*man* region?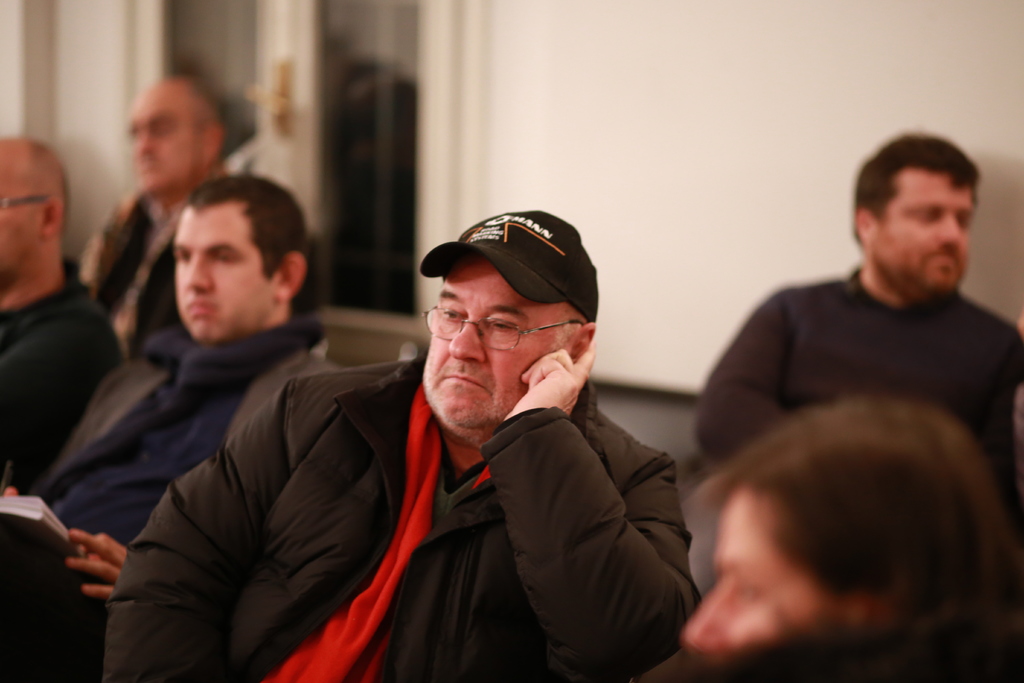
[left=0, top=177, right=343, bottom=682]
